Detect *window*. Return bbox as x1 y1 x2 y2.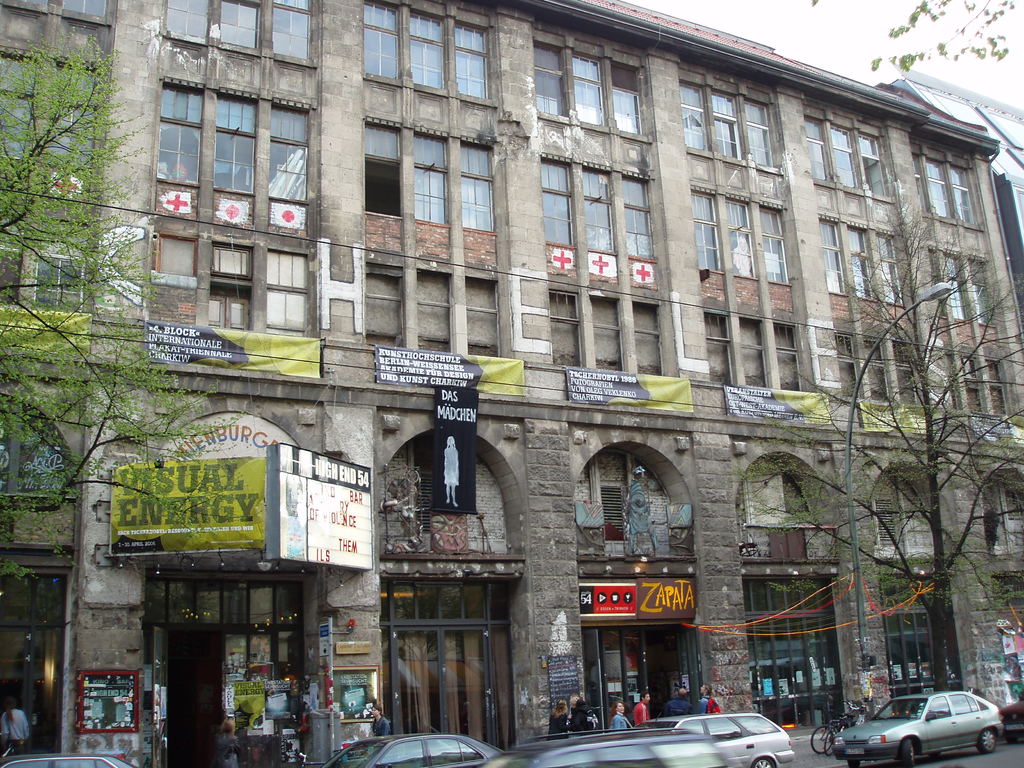
925 158 957 223.
